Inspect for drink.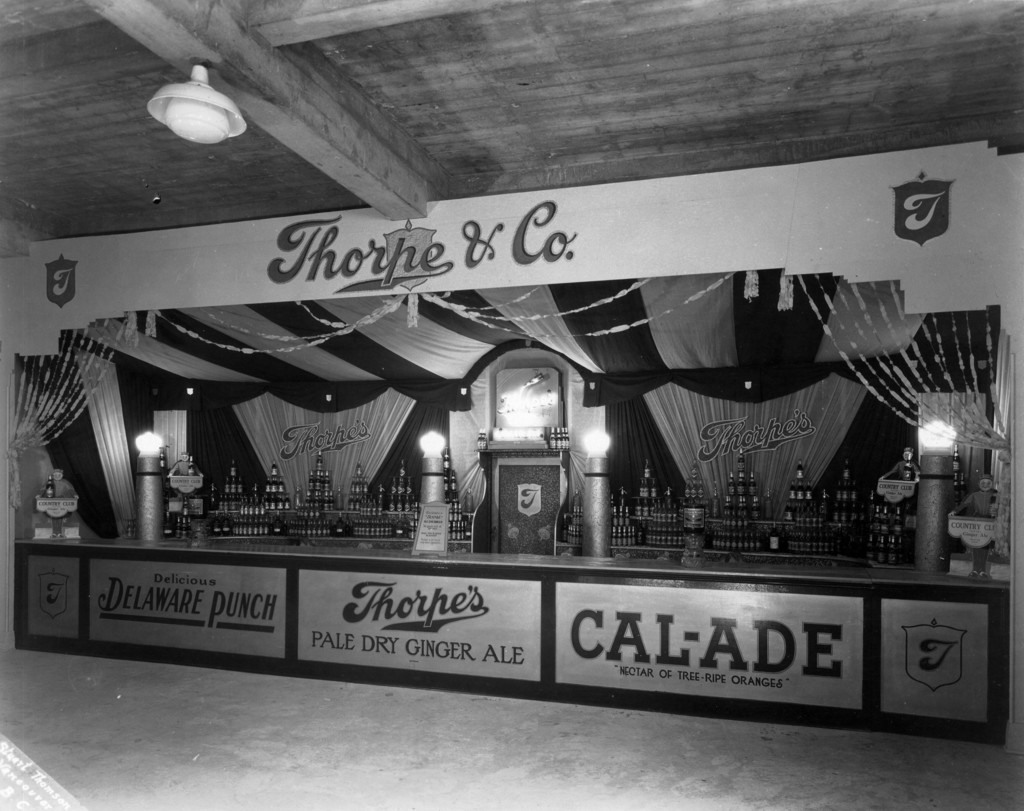
Inspection: l=951, t=444, r=964, b=472.
